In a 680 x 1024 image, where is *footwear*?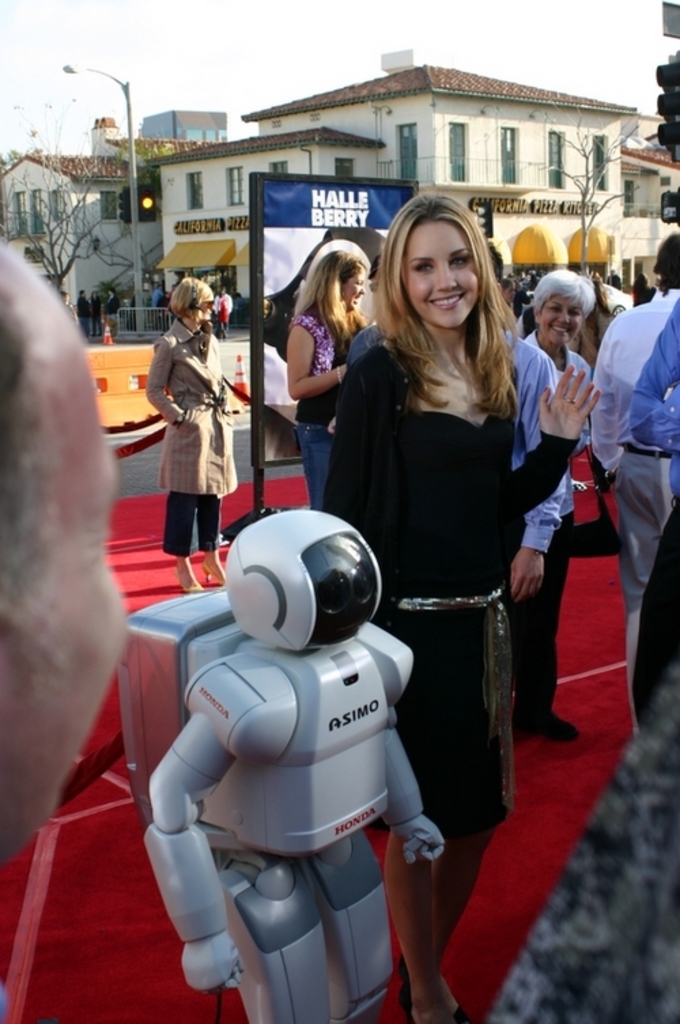
region(431, 961, 469, 1023).
